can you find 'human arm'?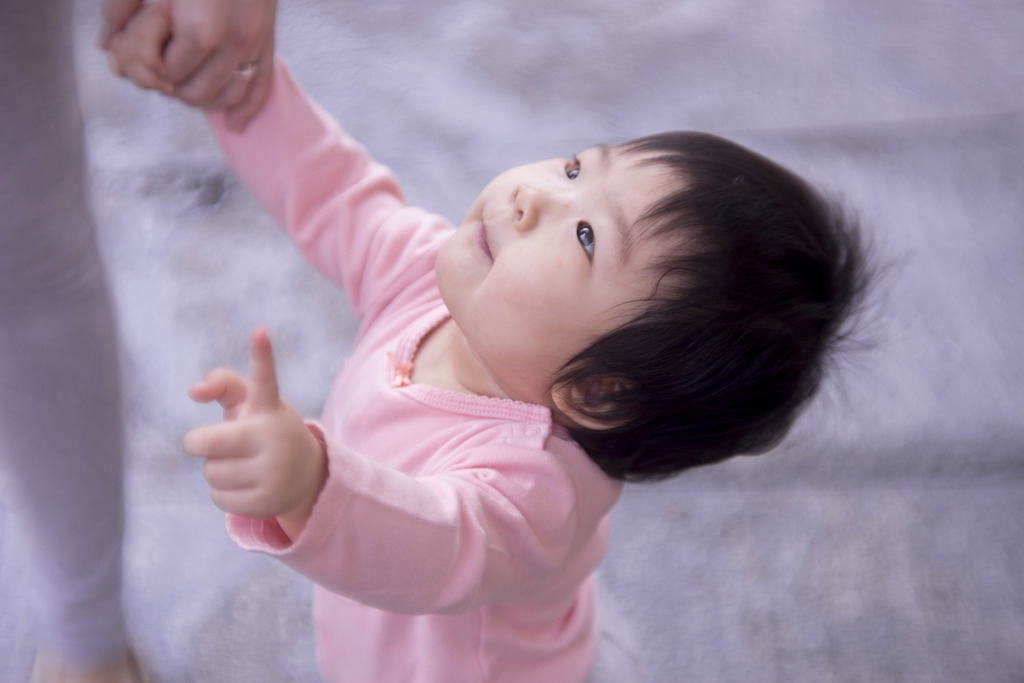
Yes, bounding box: Rect(155, 327, 433, 634).
